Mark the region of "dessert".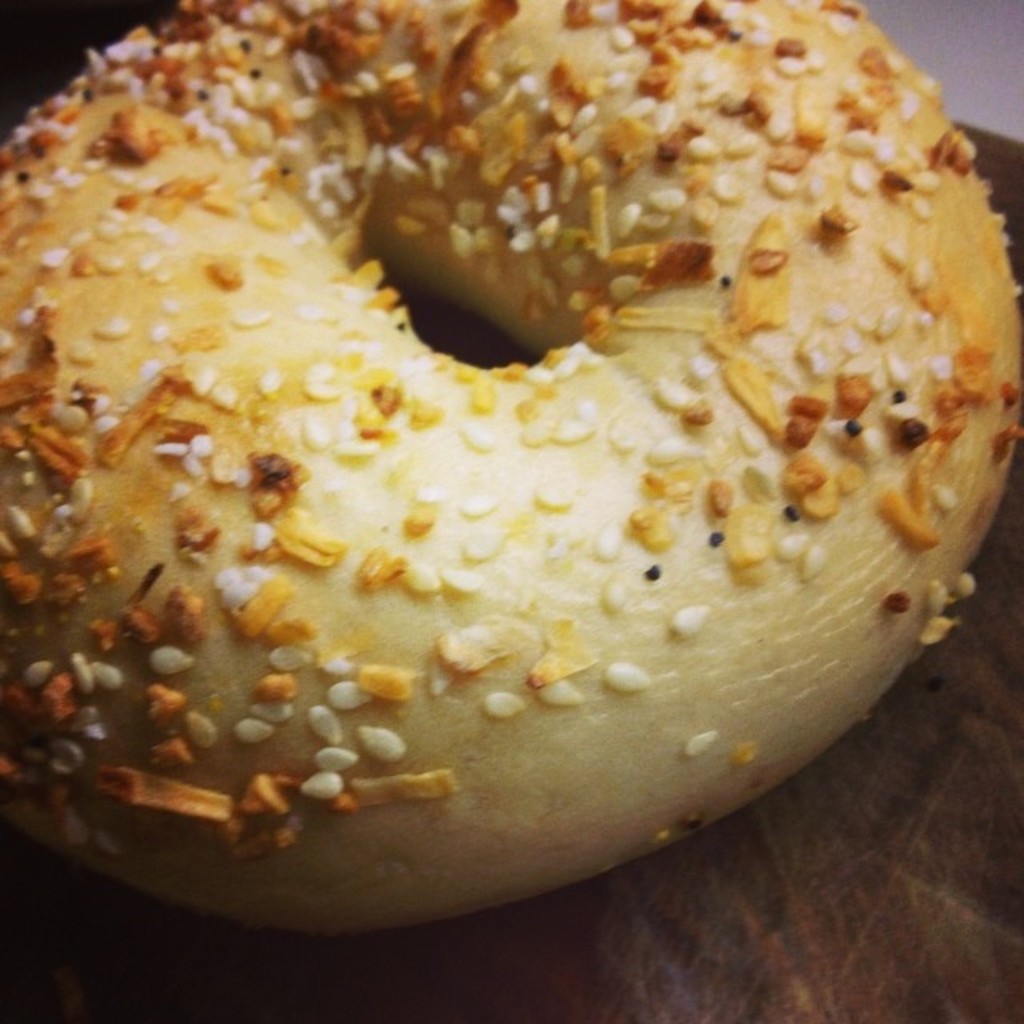
Region: x1=5 y1=0 x2=1022 y2=930.
